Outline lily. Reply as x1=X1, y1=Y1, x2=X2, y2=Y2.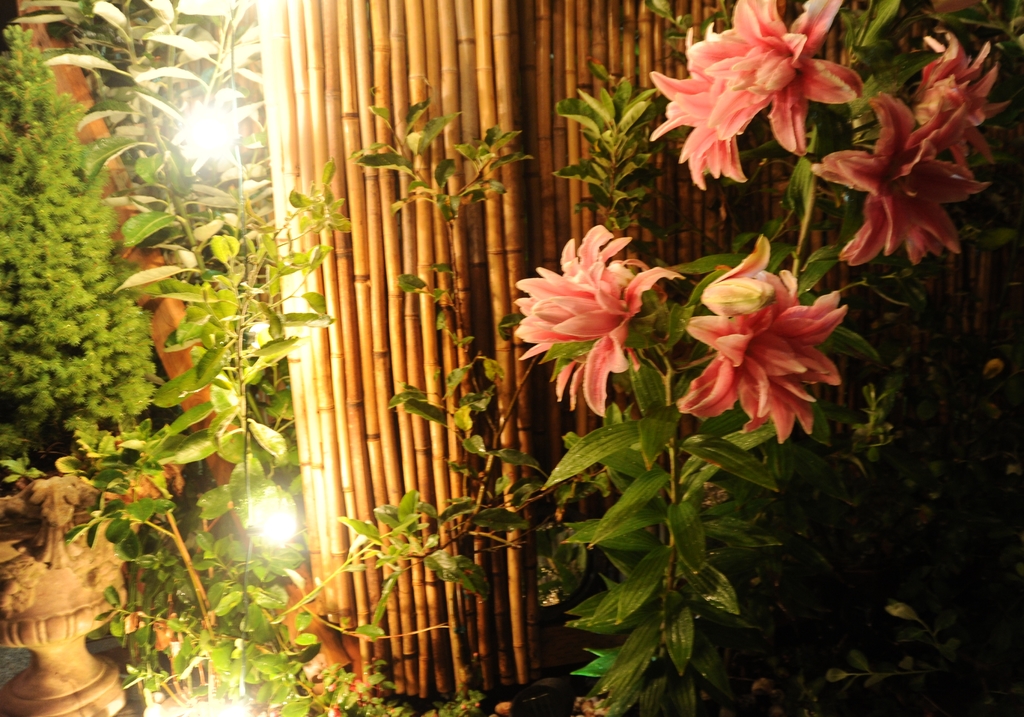
x1=515, y1=223, x2=634, y2=401.
